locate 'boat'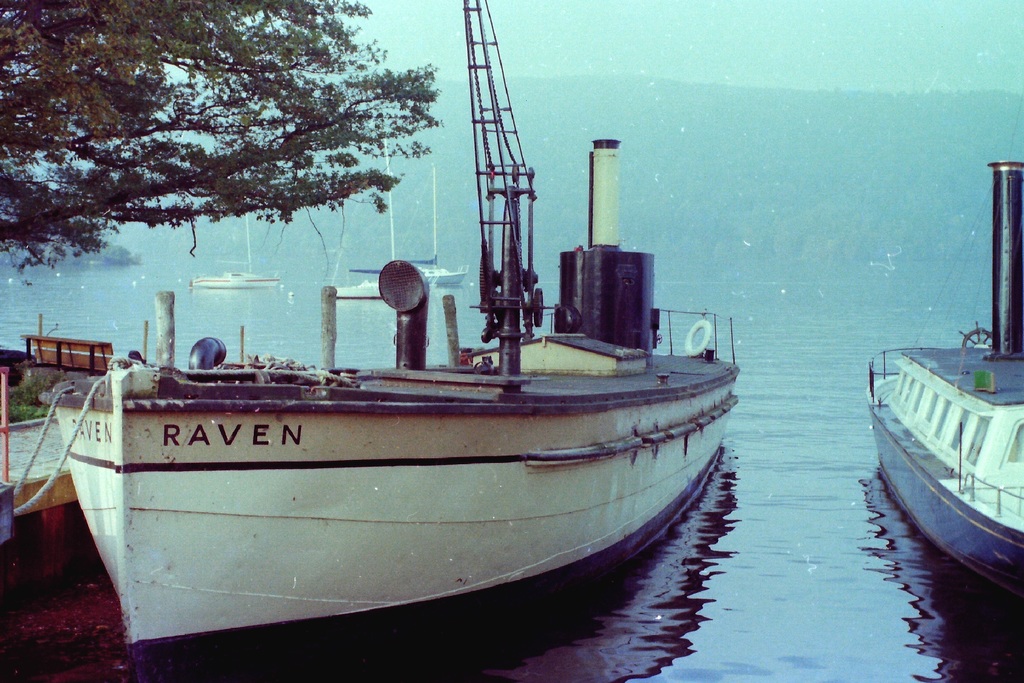
867, 164, 1023, 602
